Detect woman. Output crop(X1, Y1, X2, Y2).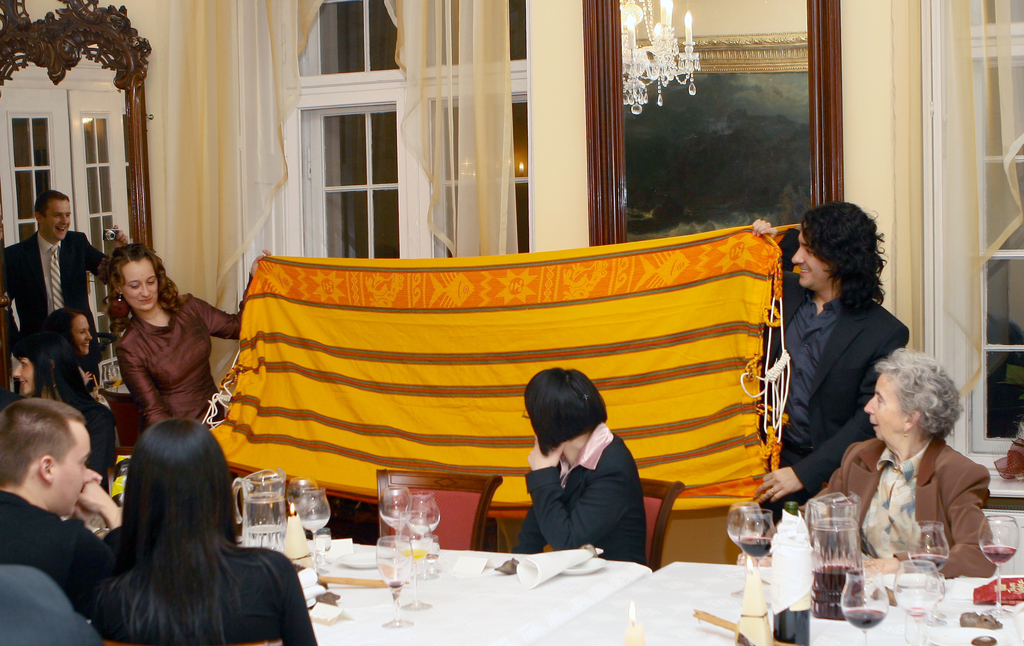
crop(10, 318, 110, 490).
